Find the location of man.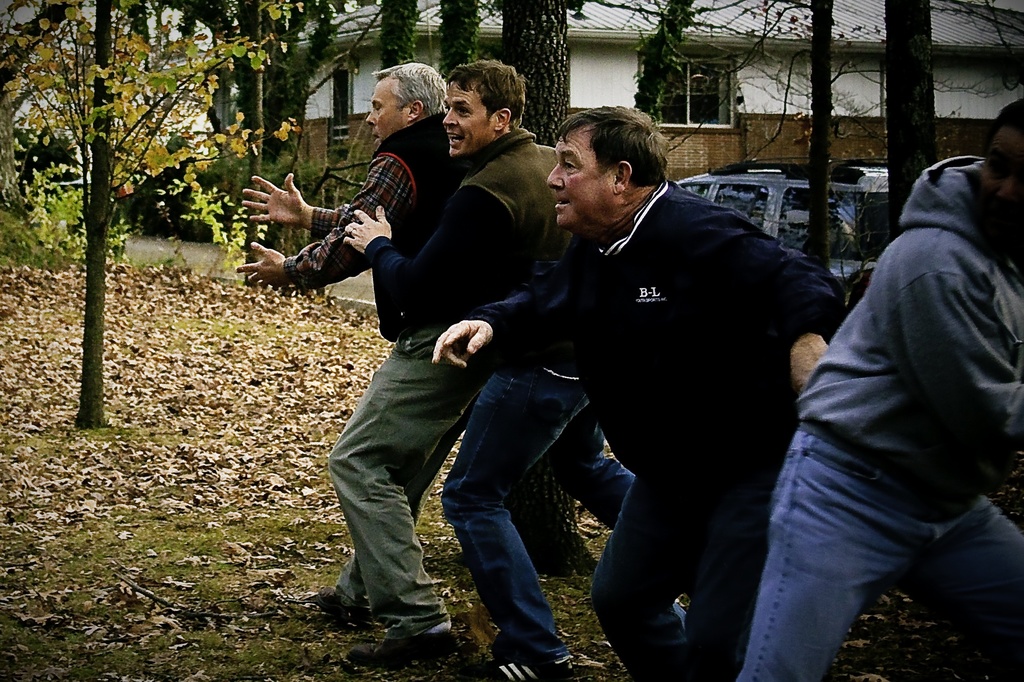
Location: <box>751,88,1023,681</box>.
